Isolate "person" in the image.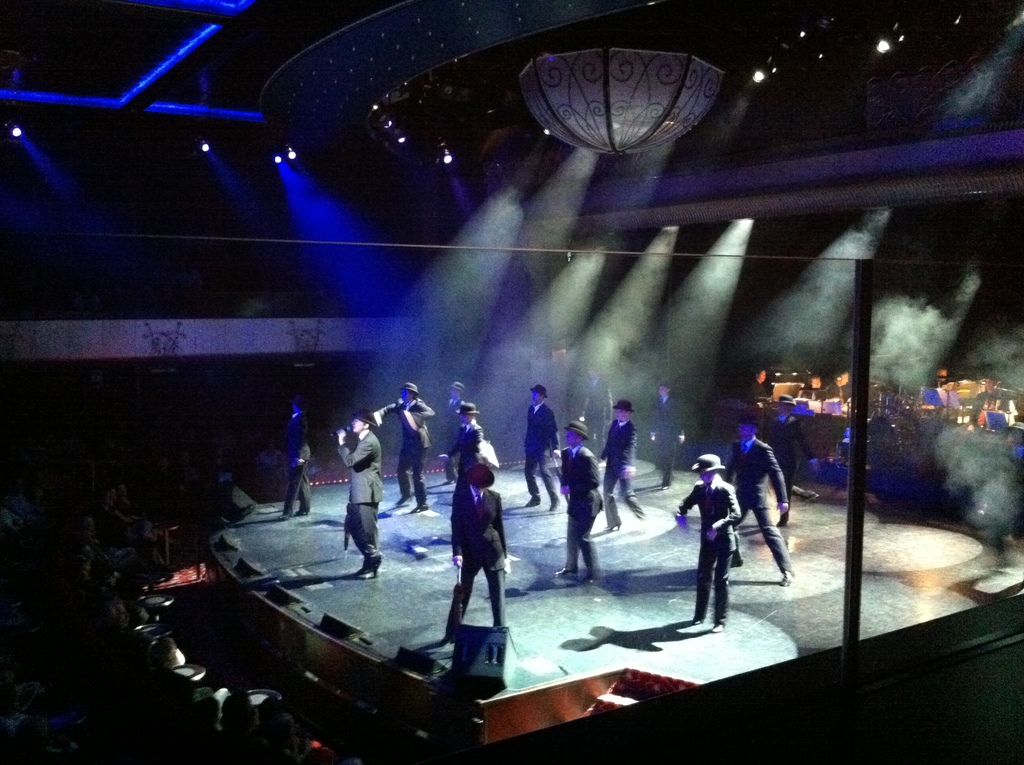
Isolated region: (left=524, top=380, right=563, bottom=510).
